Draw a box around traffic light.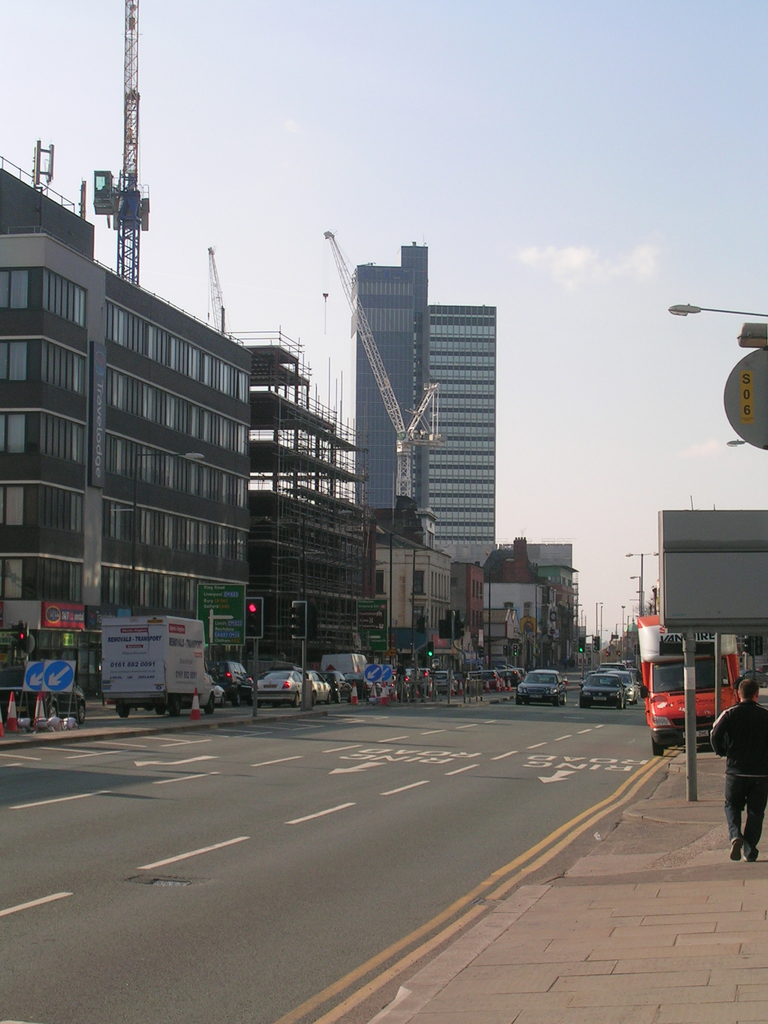
crop(479, 646, 483, 660).
